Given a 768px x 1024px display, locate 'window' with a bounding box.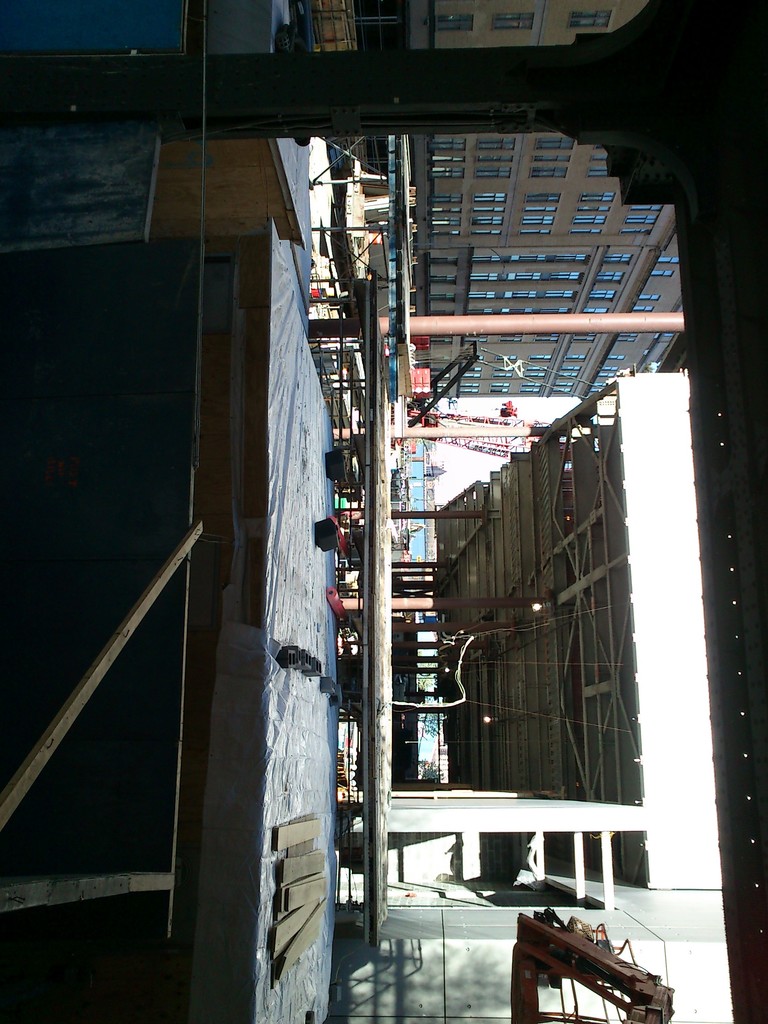
Located: (left=562, top=366, right=580, bottom=371).
